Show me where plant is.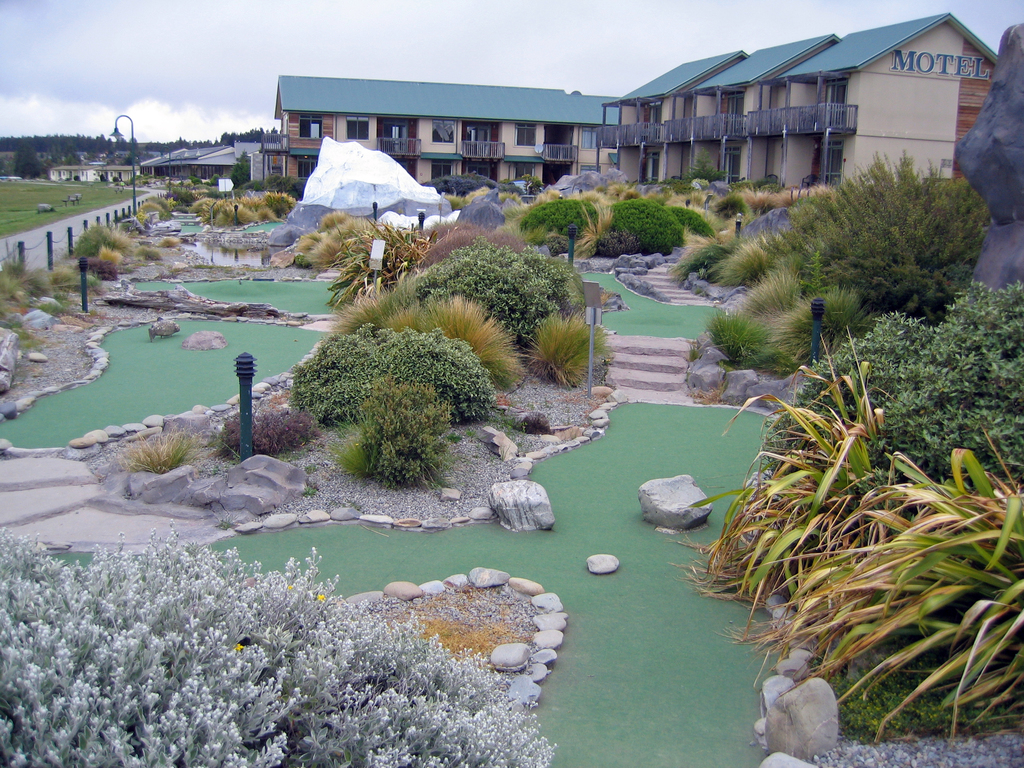
plant is at bbox(413, 227, 576, 345).
